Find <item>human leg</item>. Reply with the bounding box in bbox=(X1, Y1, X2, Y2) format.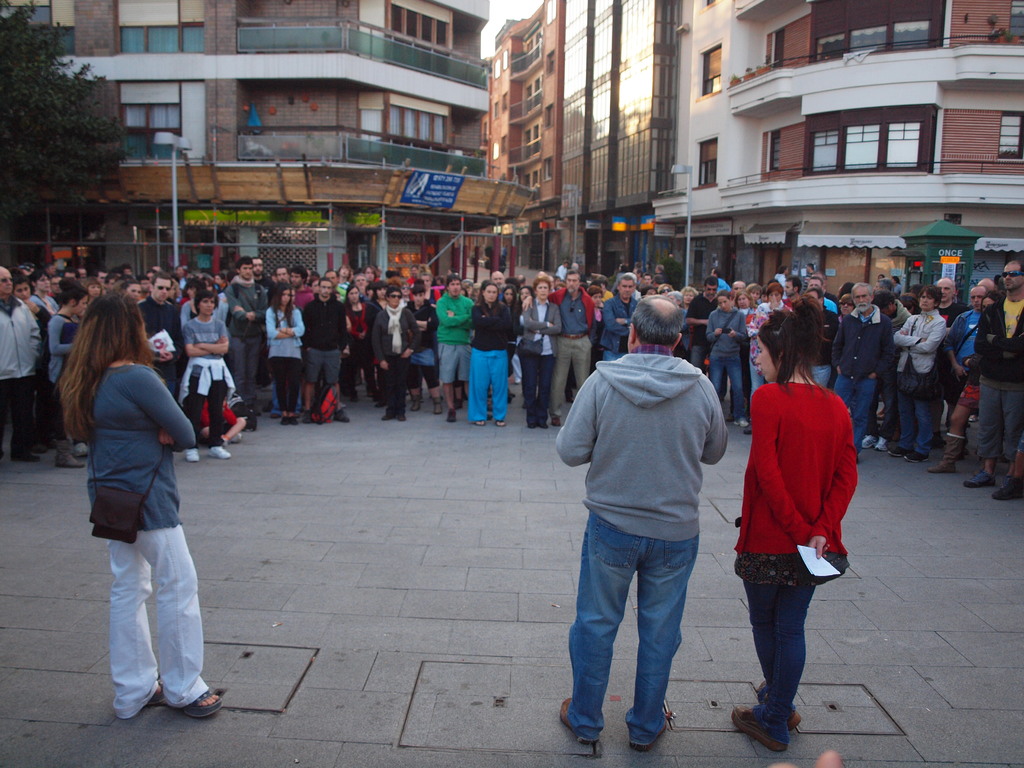
bbox=(892, 388, 944, 467).
